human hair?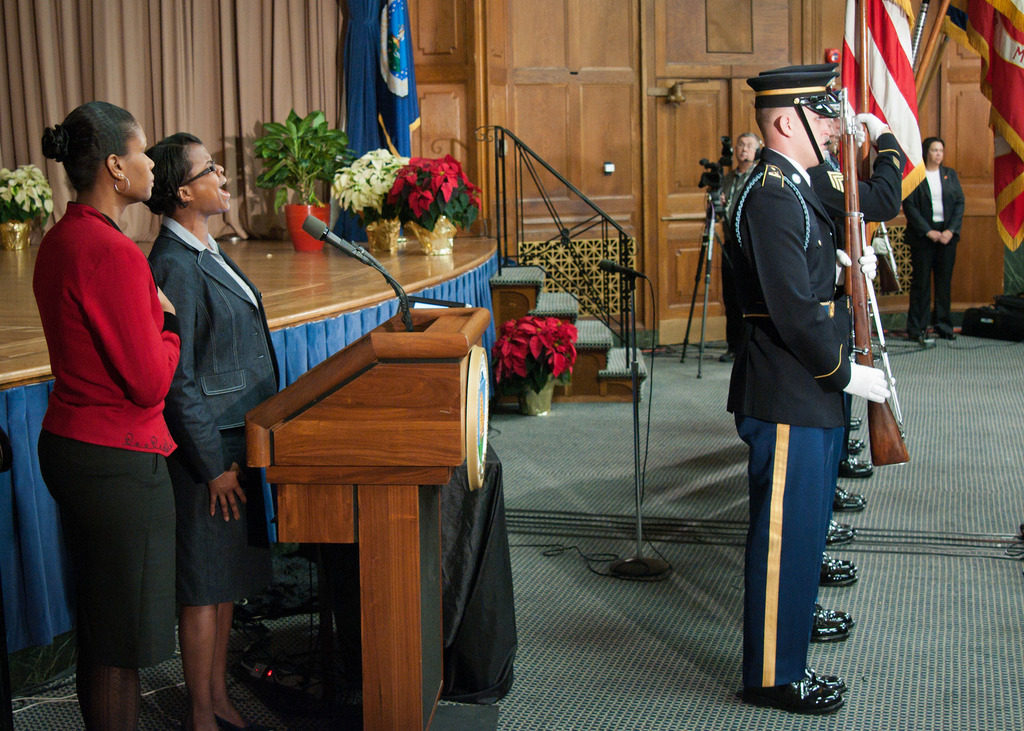
140 130 202 221
